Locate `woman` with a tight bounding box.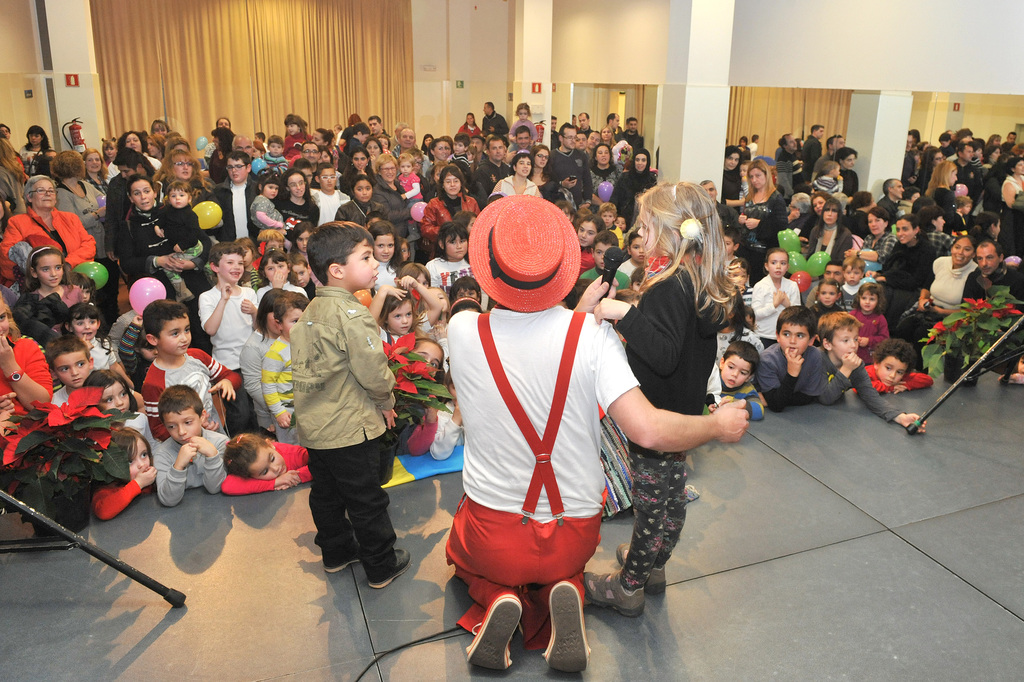
pyautogui.locateOnScreen(1000, 154, 1023, 260).
